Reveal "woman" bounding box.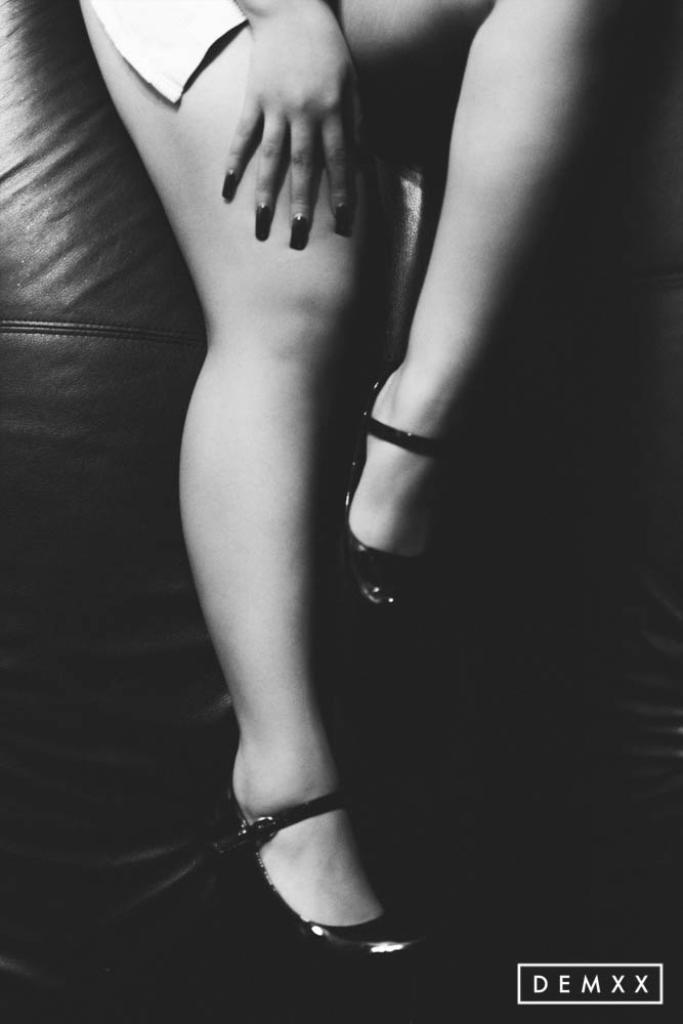
Revealed: 47, 0, 538, 995.
